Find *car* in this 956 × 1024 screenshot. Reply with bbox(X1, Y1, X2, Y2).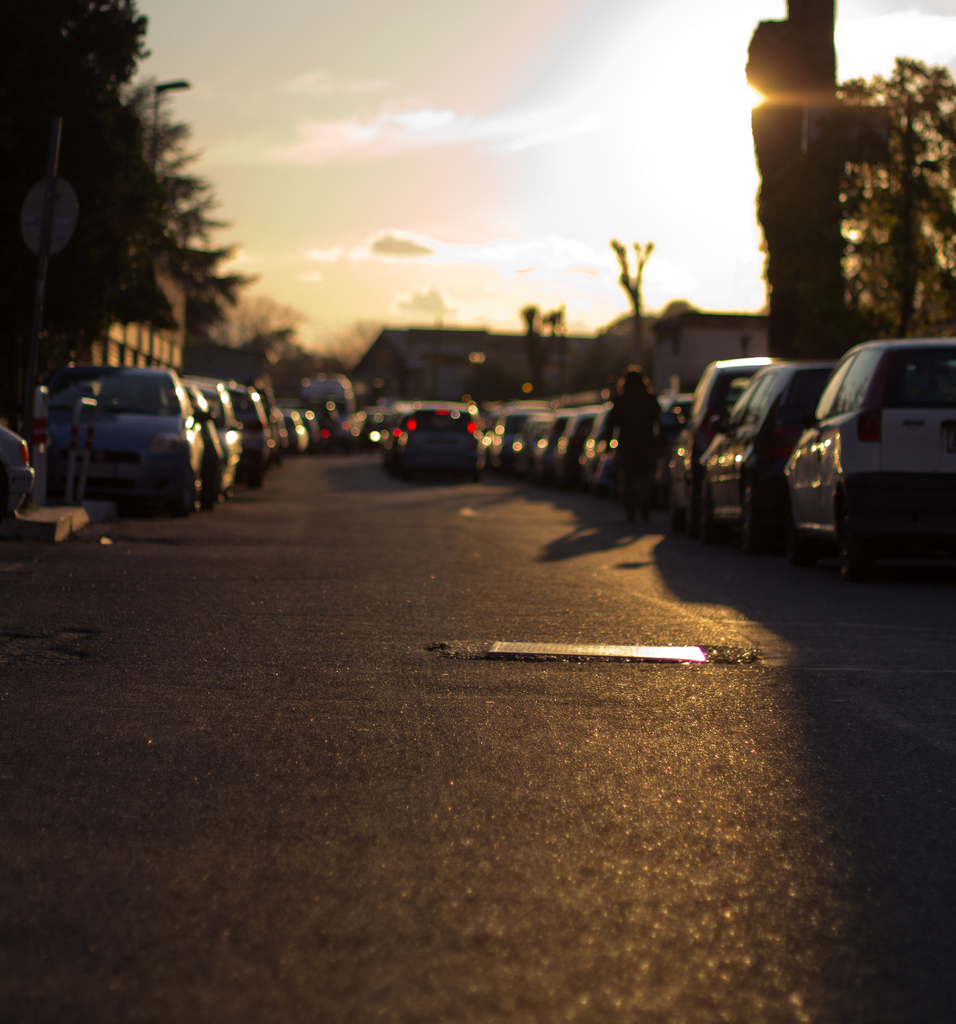
bbox(178, 380, 227, 509).
